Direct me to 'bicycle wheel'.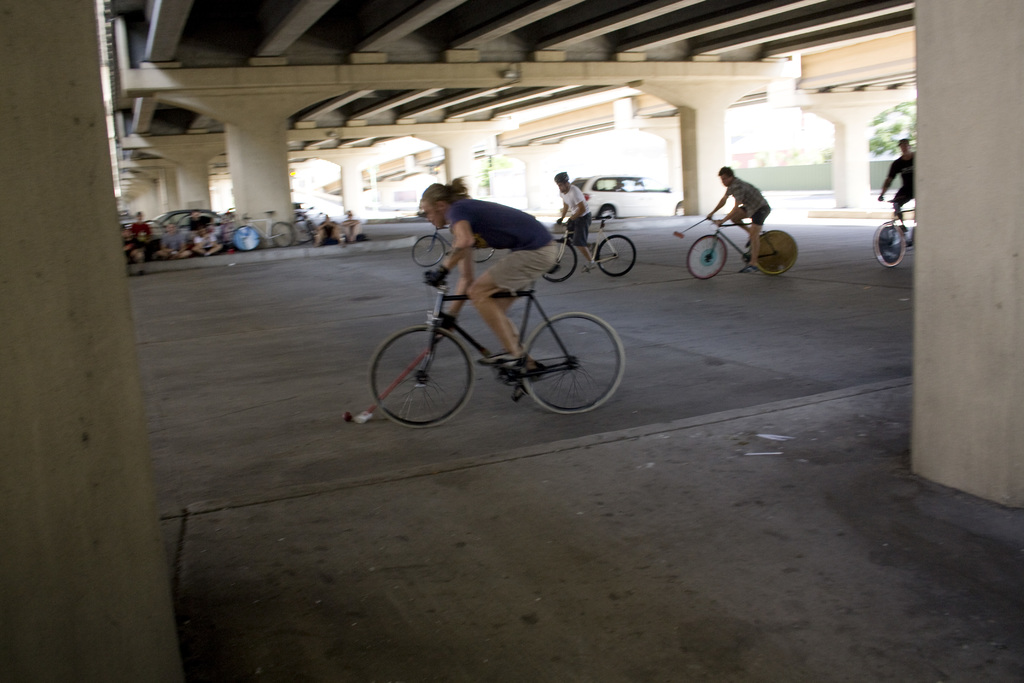
Direction: {"x1": 518, "y1": 312, "x2": 627, "y2": 415}.
